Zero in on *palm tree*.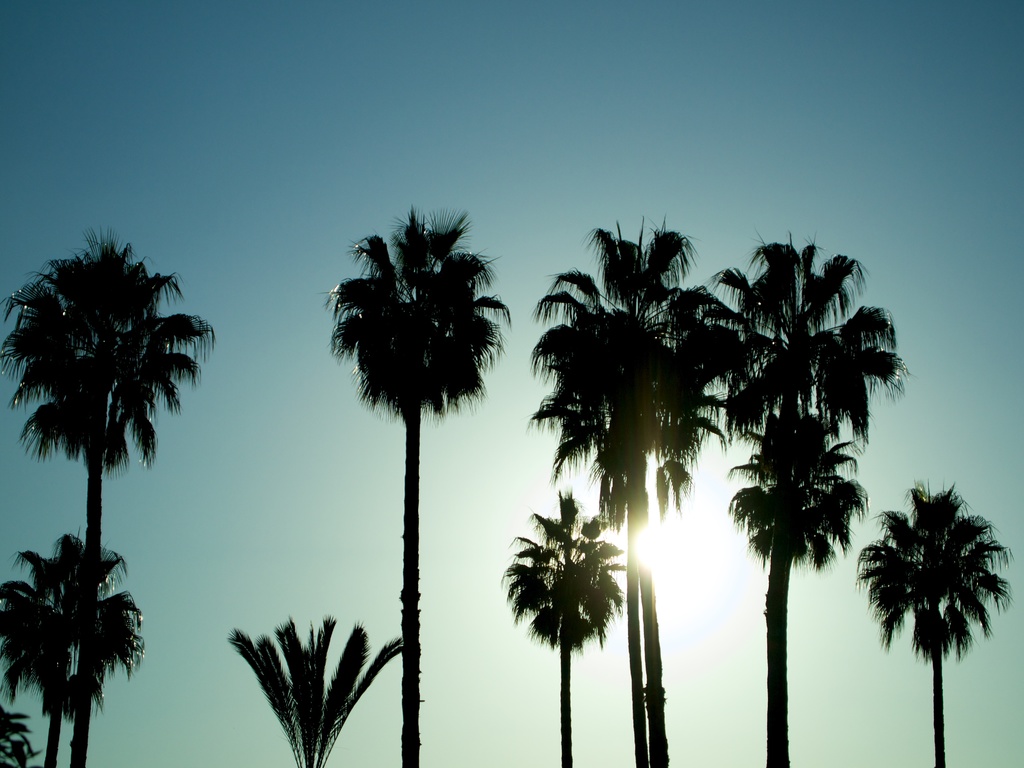
Zeroed in: (x1=497, y1=487, x2=627, y2=767).
